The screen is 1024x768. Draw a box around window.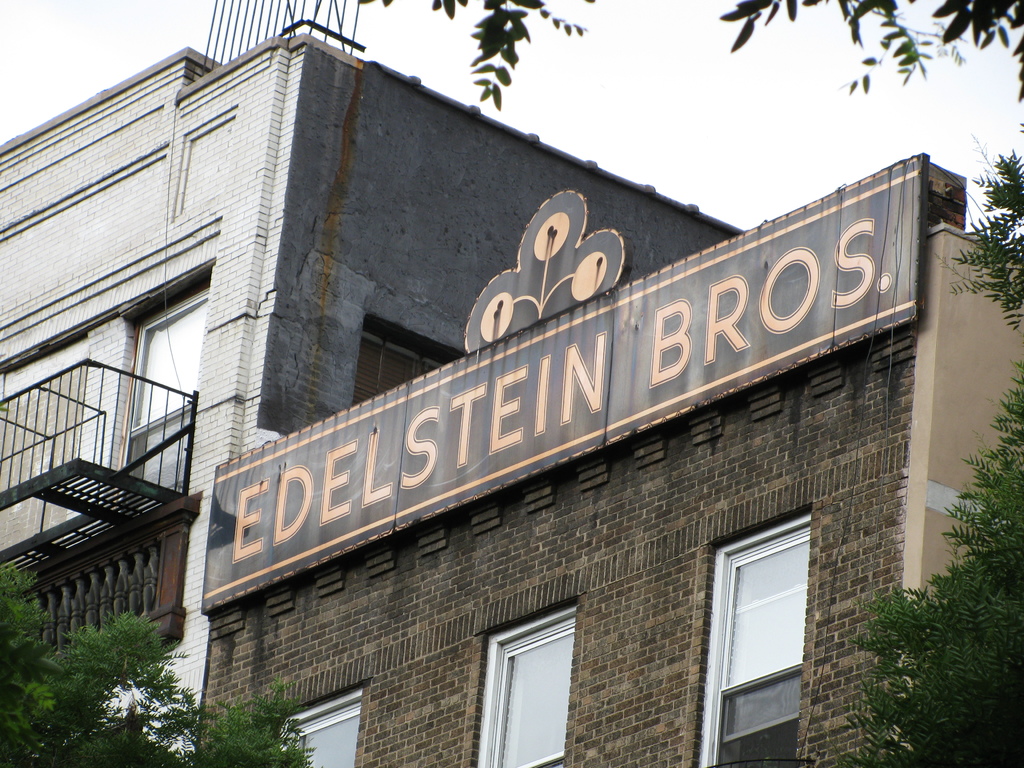
(left=483, top=602, right=582, bottom=767).
